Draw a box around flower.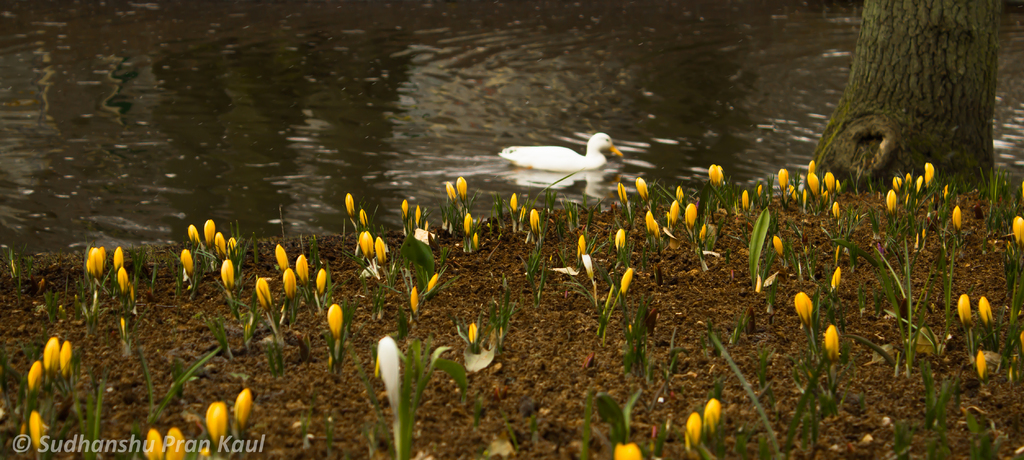
512/191/518/214.
